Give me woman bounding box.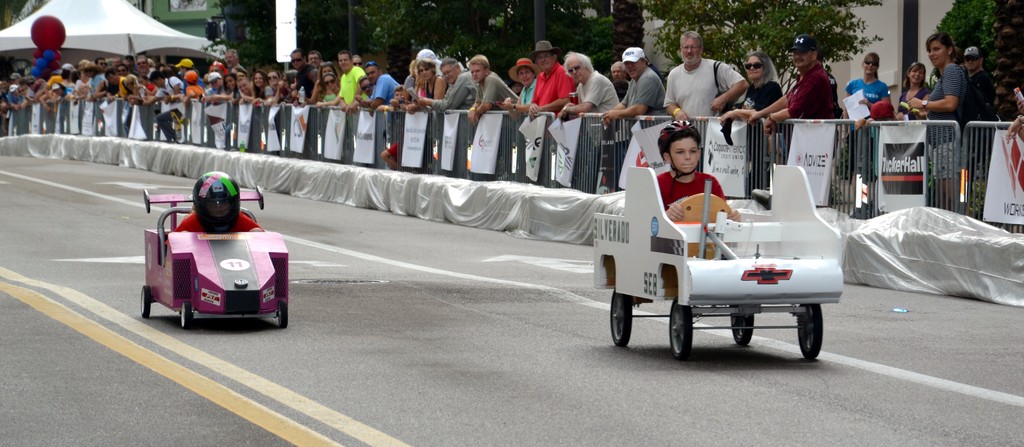
rect(497, 54, 540, 119).
